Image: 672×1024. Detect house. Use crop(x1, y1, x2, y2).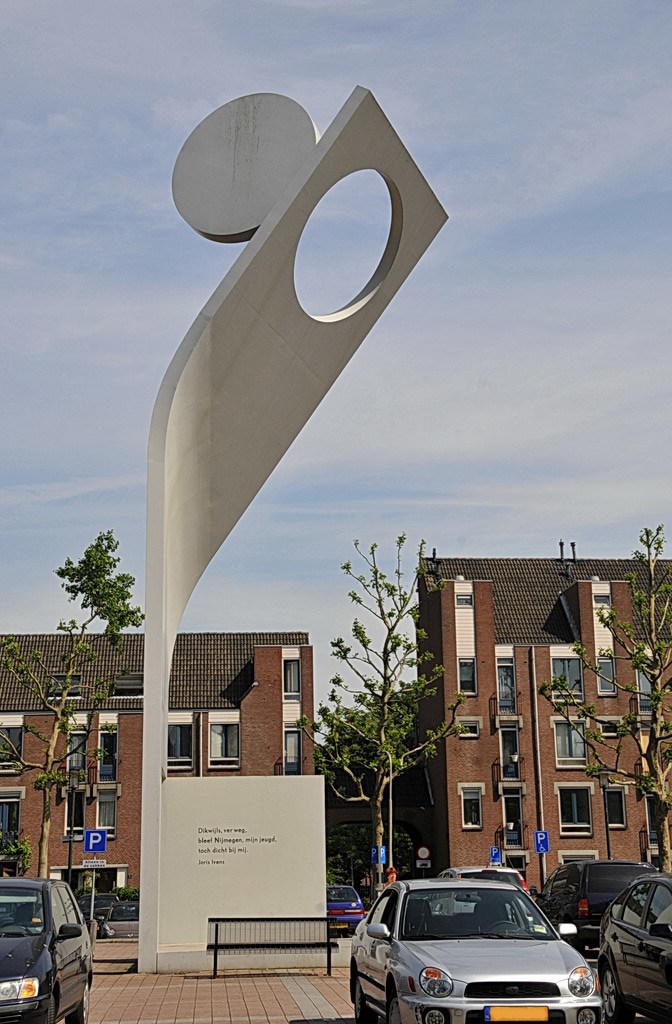
crop(0, 629, 312, 931).
